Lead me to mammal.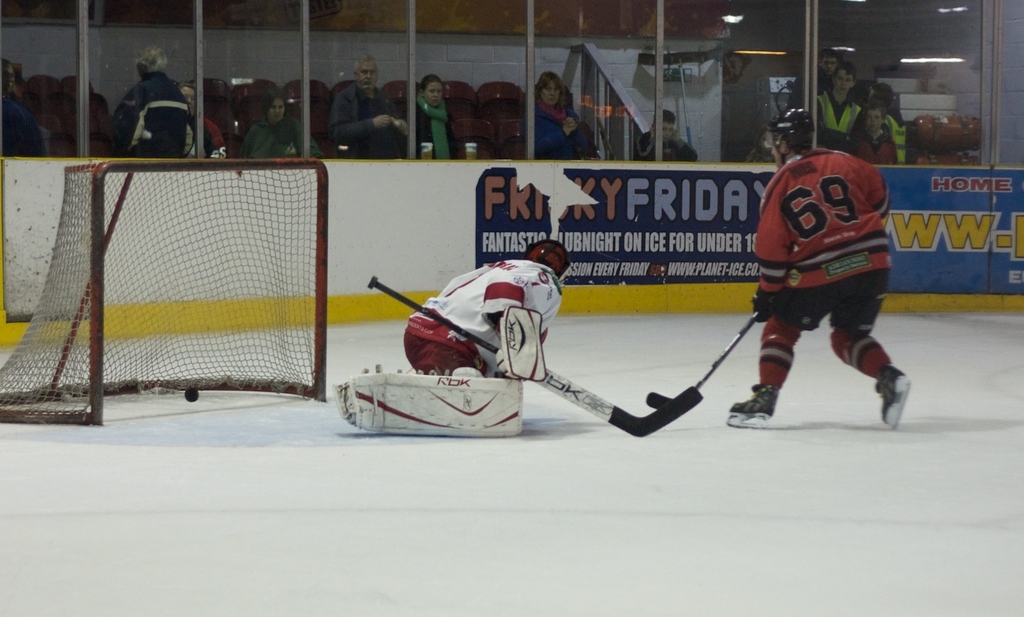
Lead to {"left": 859, "top": 83, "right": 904, "bottom": 160}.
